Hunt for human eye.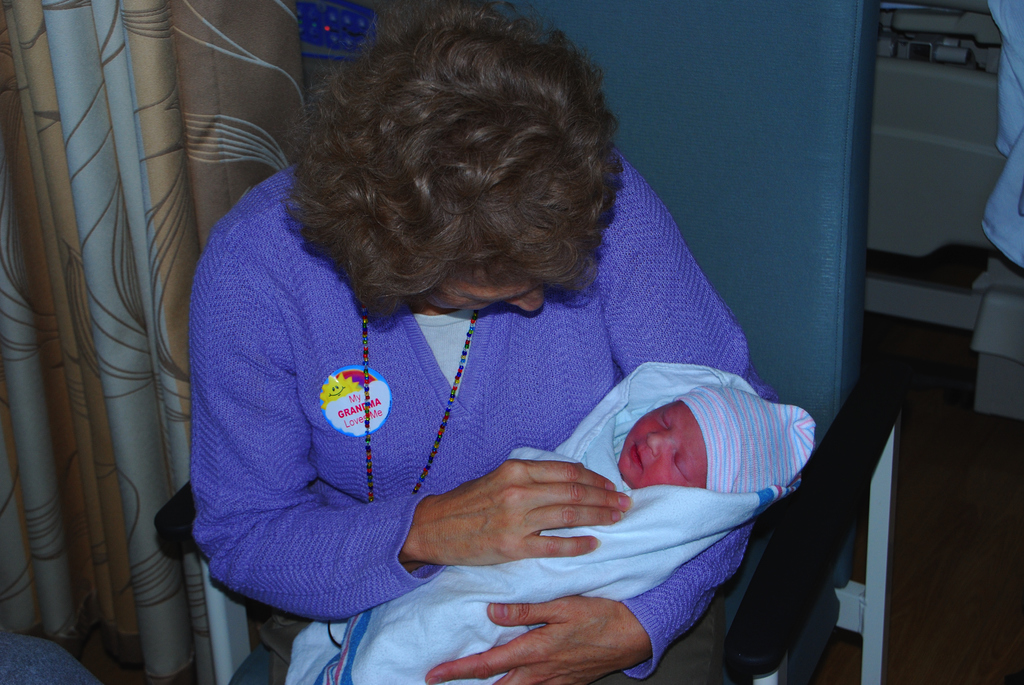
Hunted down at 672:447:691:483.
